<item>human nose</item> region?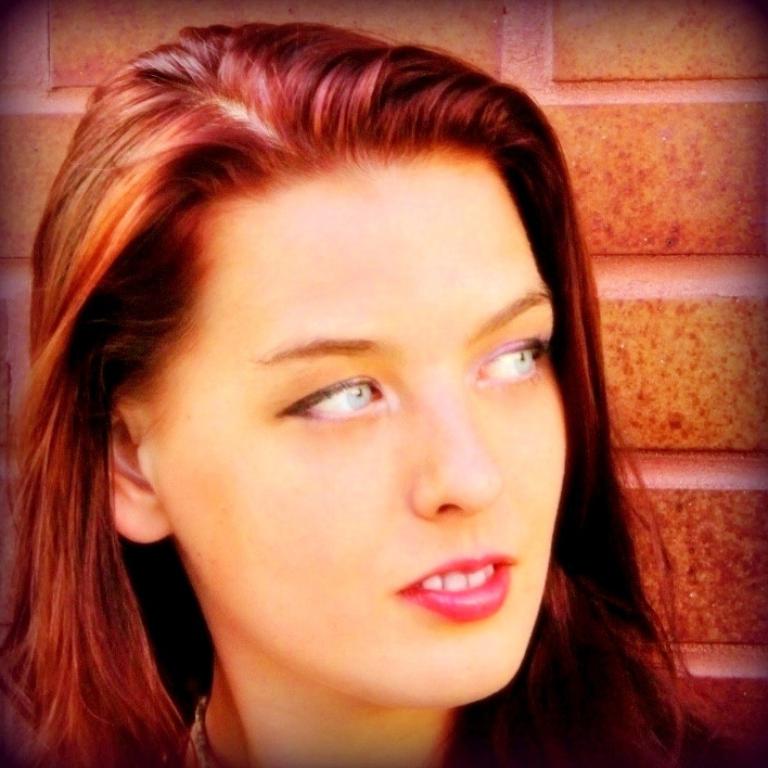
407:363:505:516
